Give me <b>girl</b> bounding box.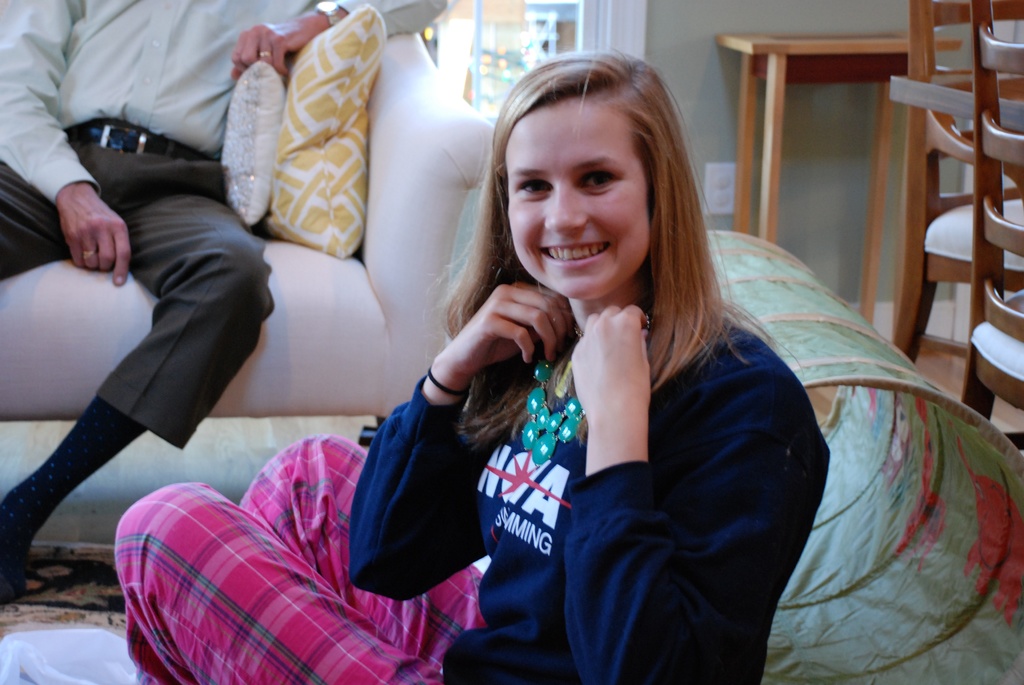
bbox=[115, 45, 828, 684].
